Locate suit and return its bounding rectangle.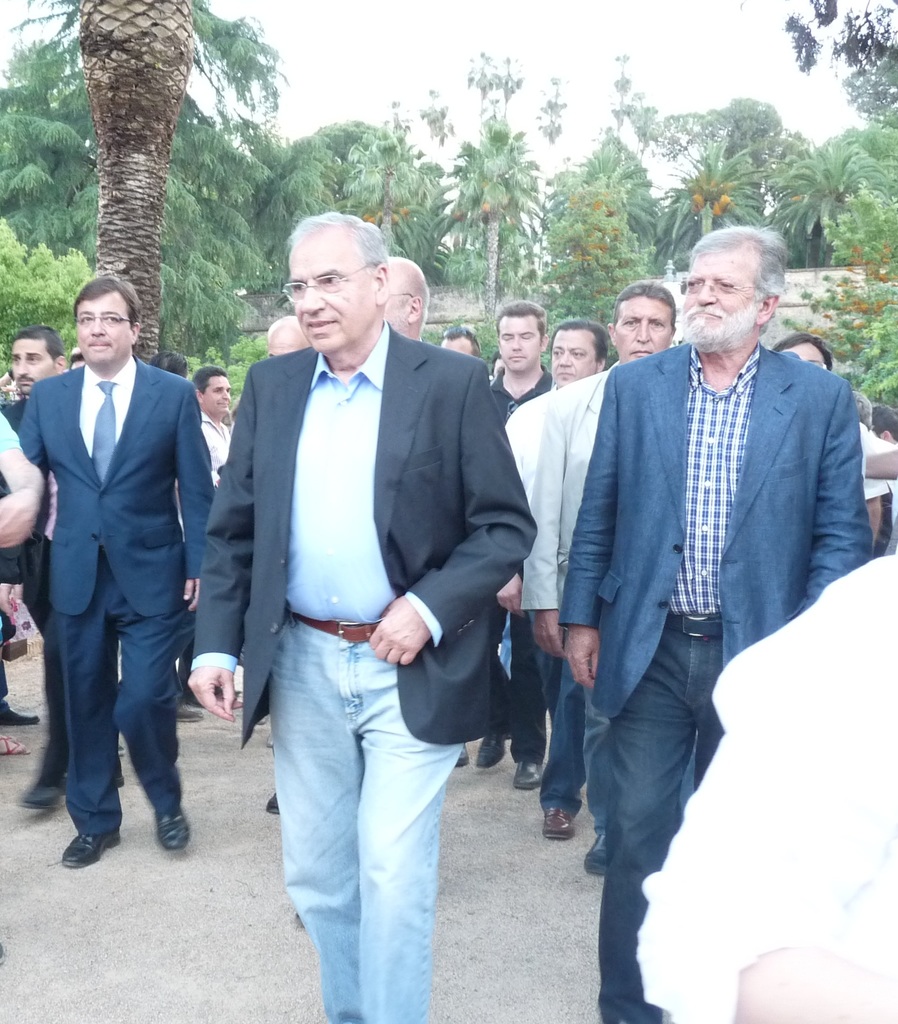
(8,270,214,867).
